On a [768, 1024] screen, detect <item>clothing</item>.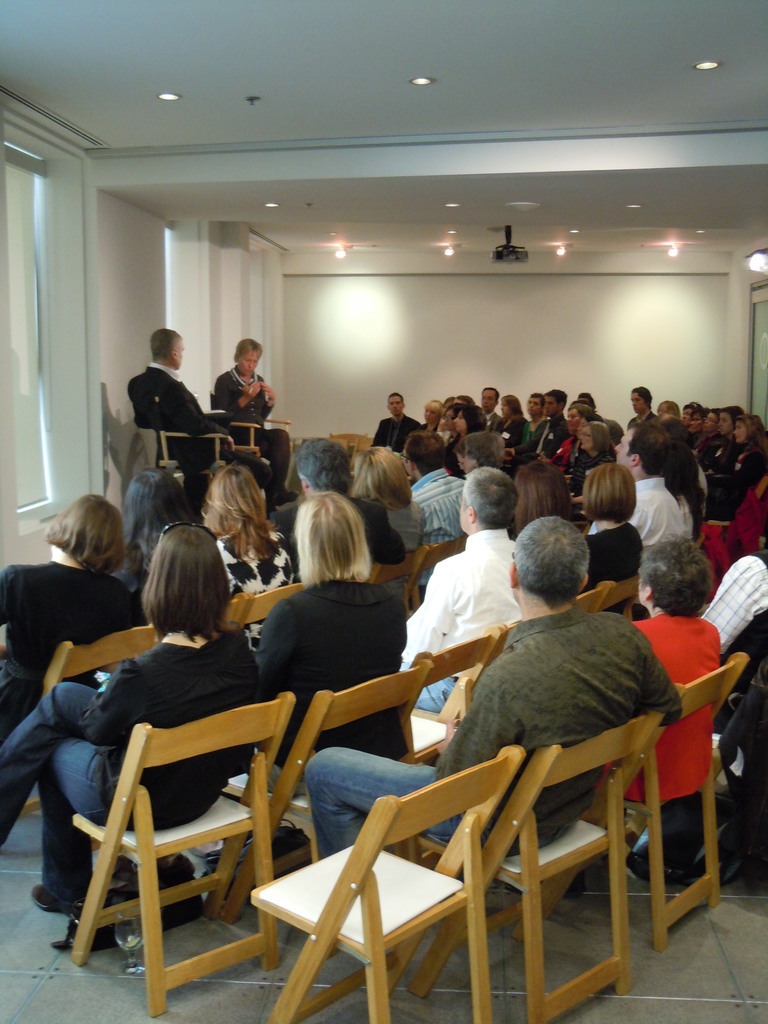
x1=372, y1=414, x2=429, y2=449.
